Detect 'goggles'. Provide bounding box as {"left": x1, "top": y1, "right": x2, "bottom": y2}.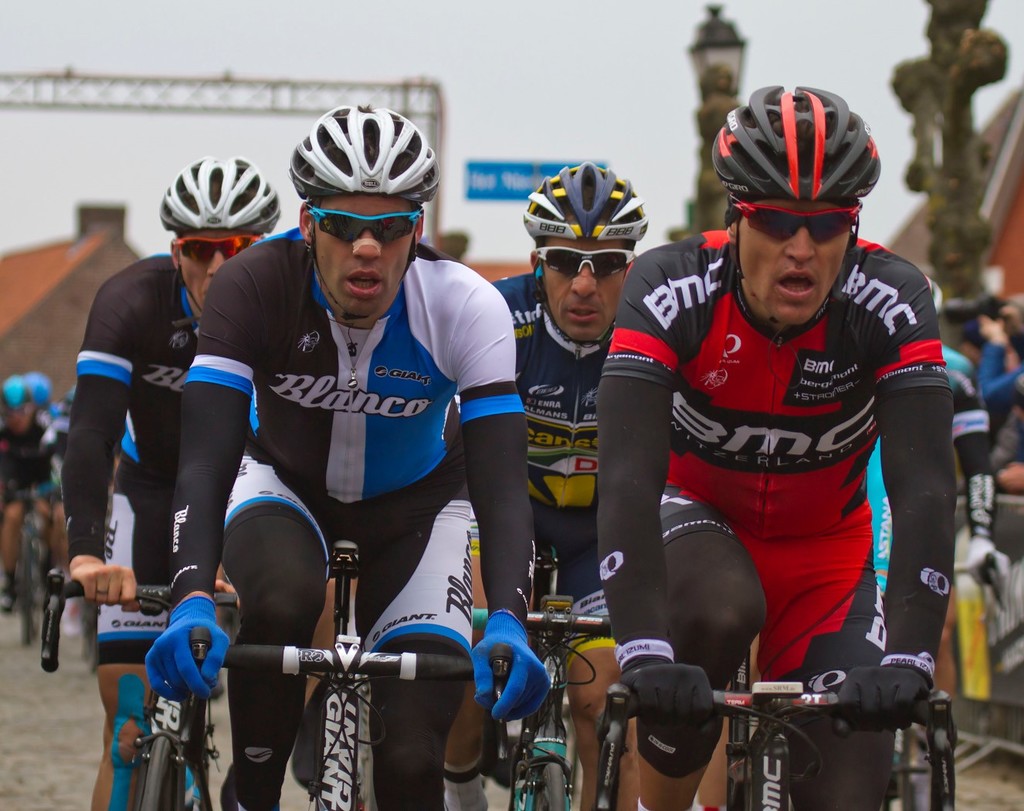
{"left": 181, "top": 234, "right": 263, "bottom": 266}.
